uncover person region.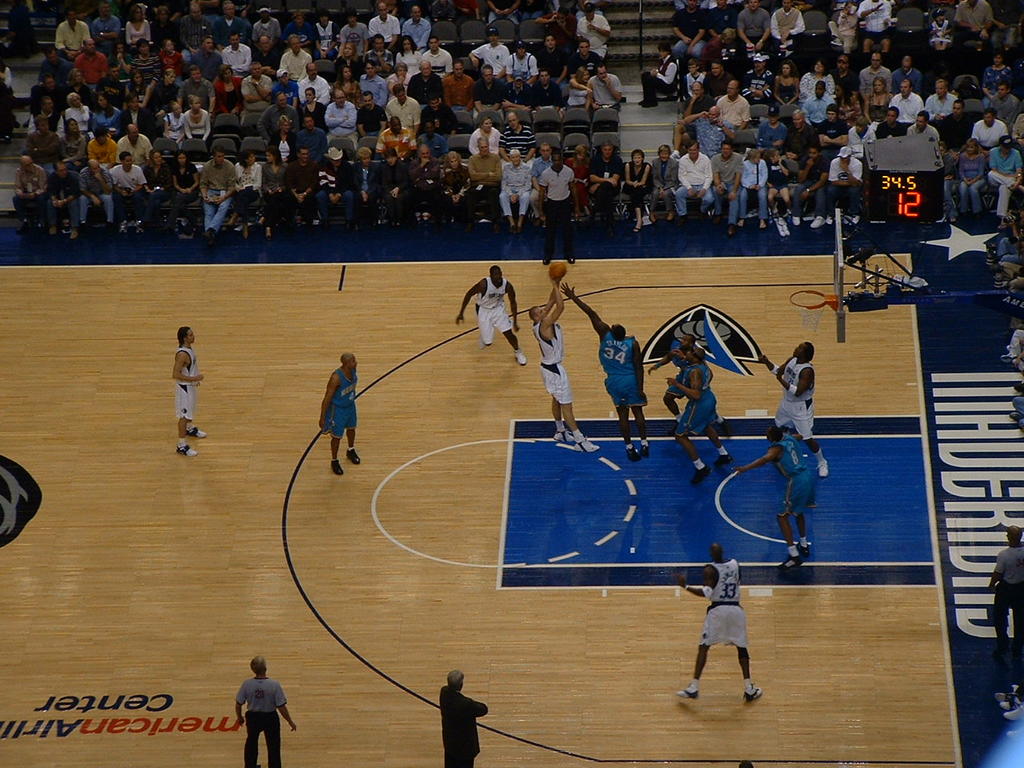
Uncovered: {"x1": 474, "y1": 62, "x2": 504, "y2": 127}.
